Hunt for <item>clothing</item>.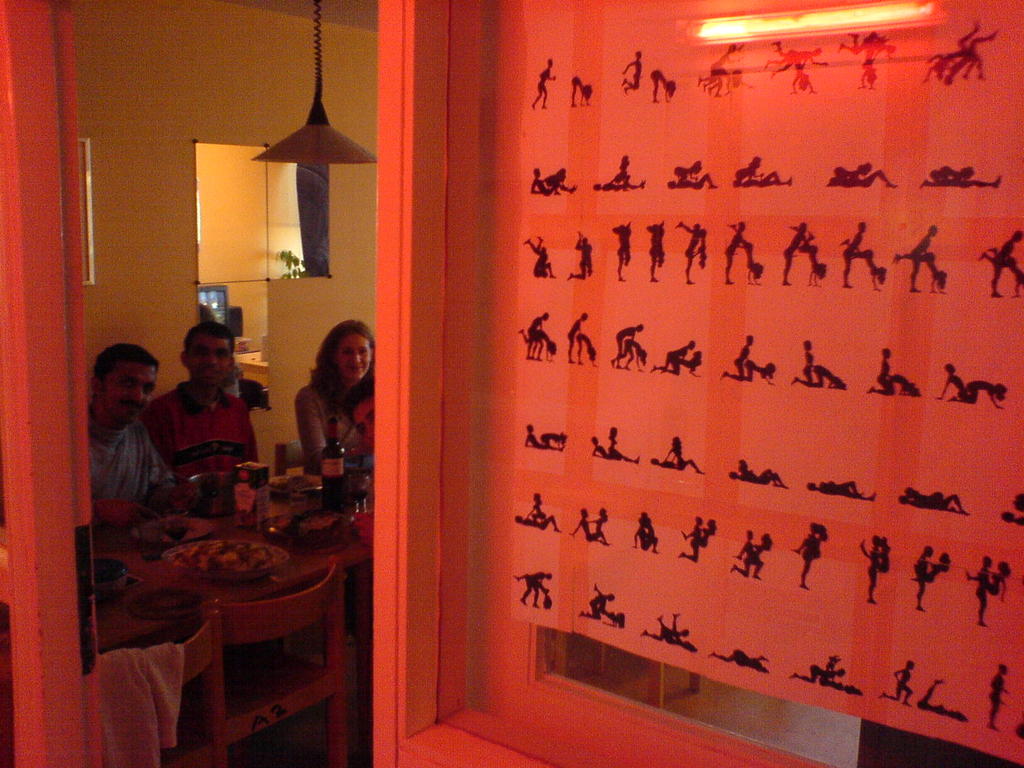
Hunted down at (143,383,259,498).
